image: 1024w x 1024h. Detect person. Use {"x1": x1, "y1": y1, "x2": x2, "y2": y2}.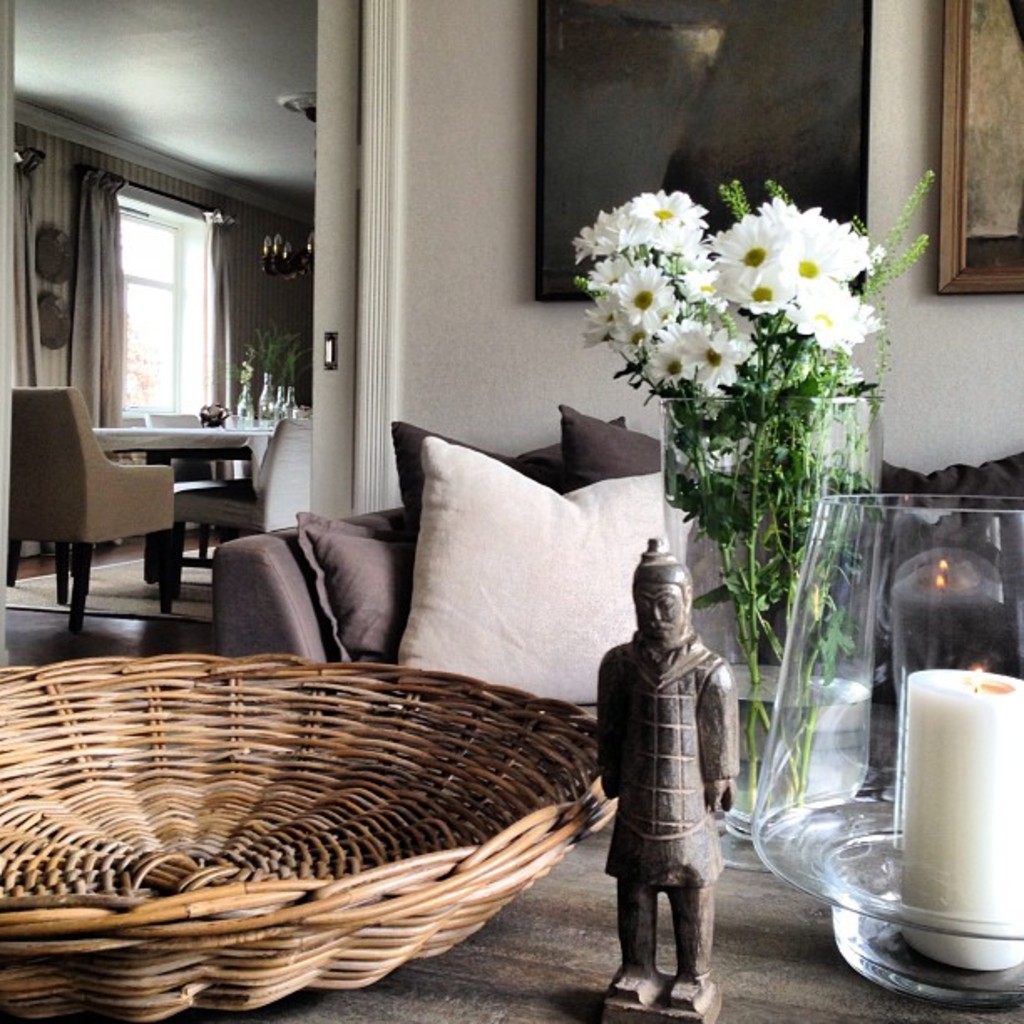
{"x1": 592, "y1": 534, "x2": 738, "y2": 1012}.
